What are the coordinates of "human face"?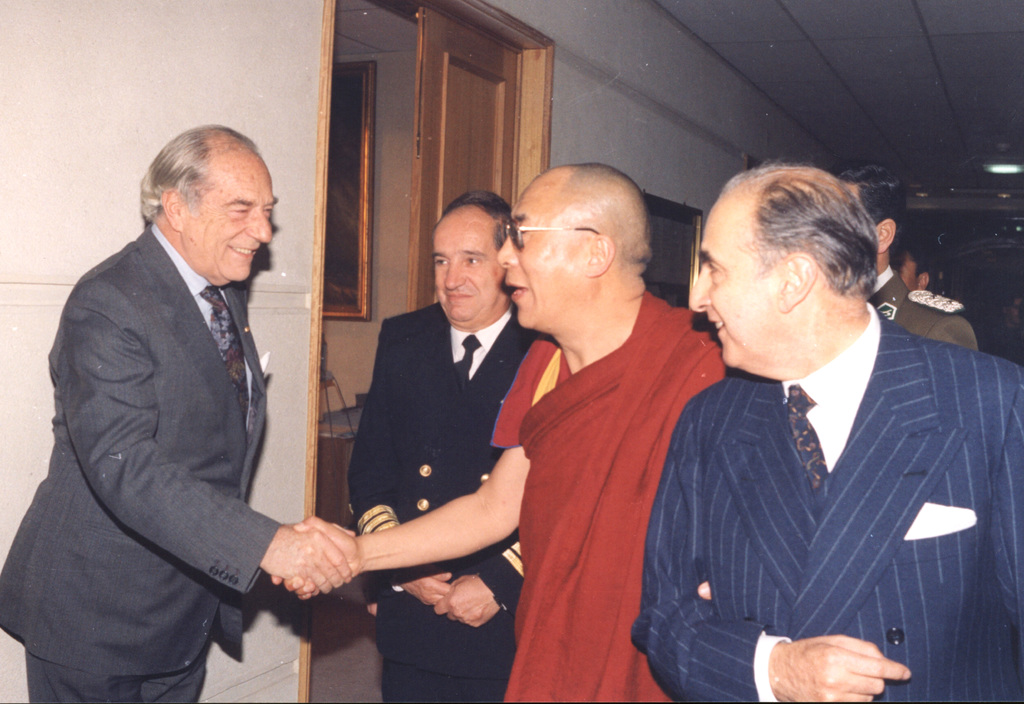
[686, 193, 783, 364].
